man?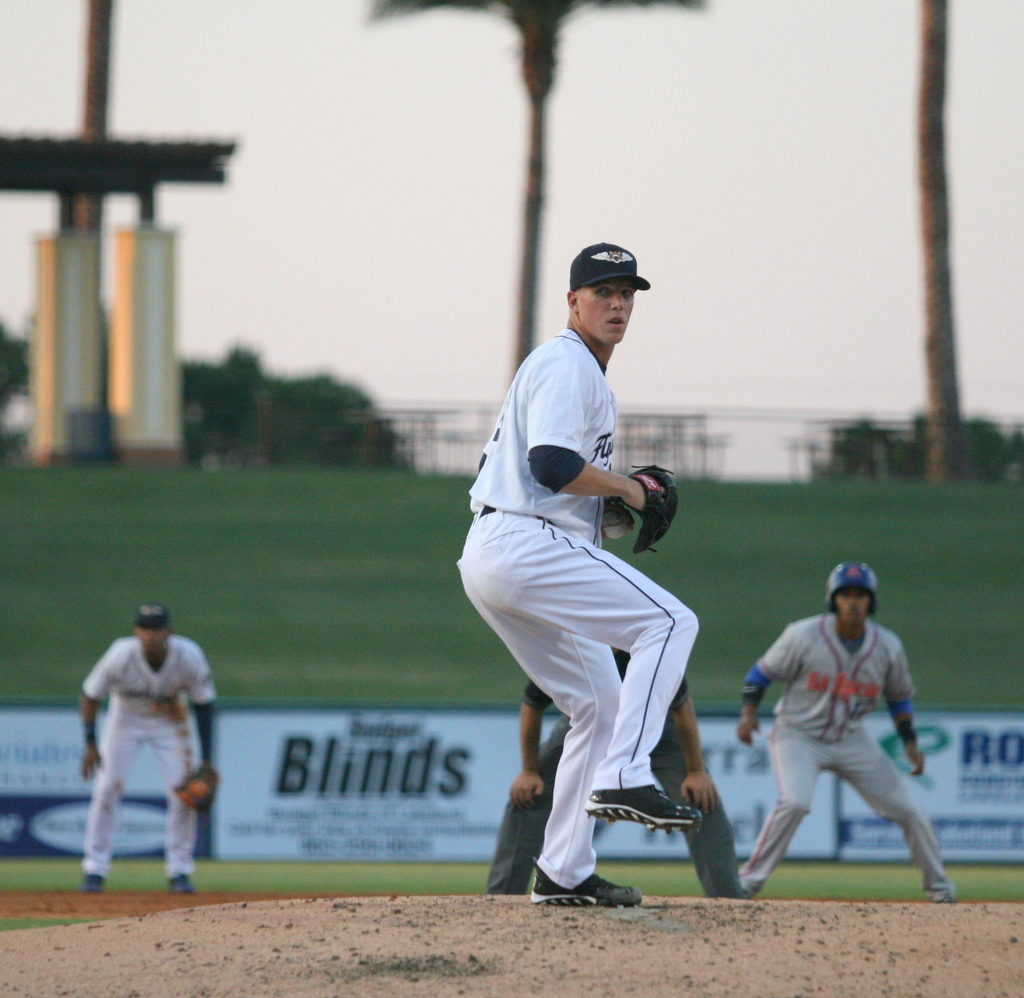
locate(735, 559, 956, 897)
